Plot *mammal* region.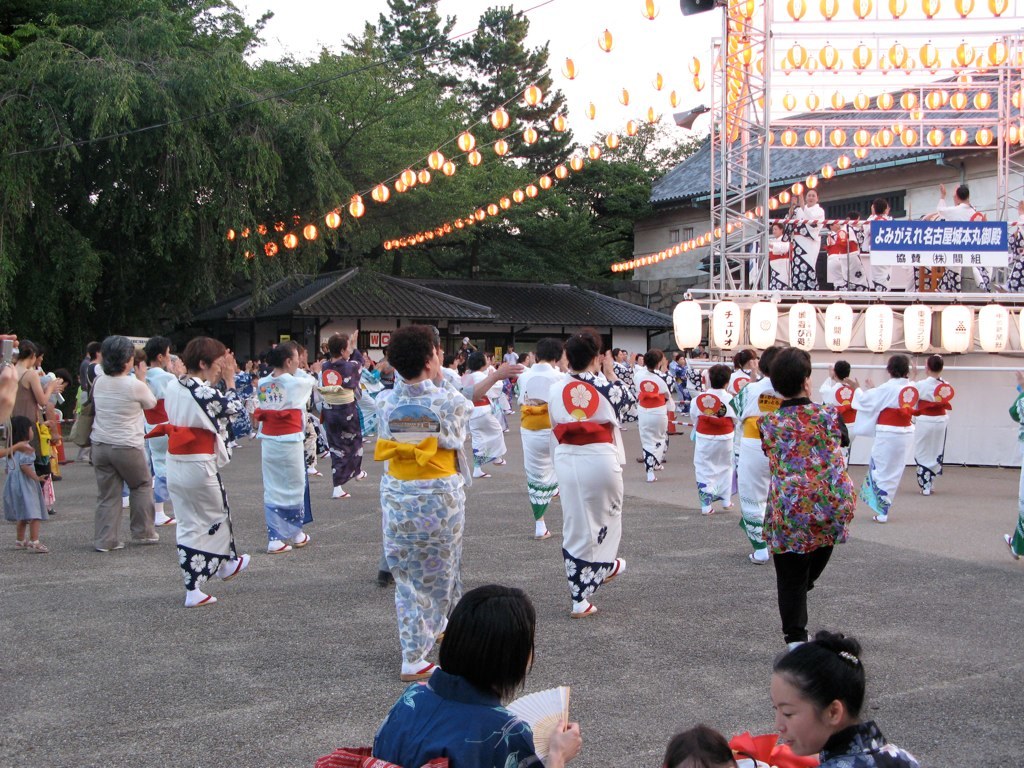
Plotted at (670,357,704,418).
